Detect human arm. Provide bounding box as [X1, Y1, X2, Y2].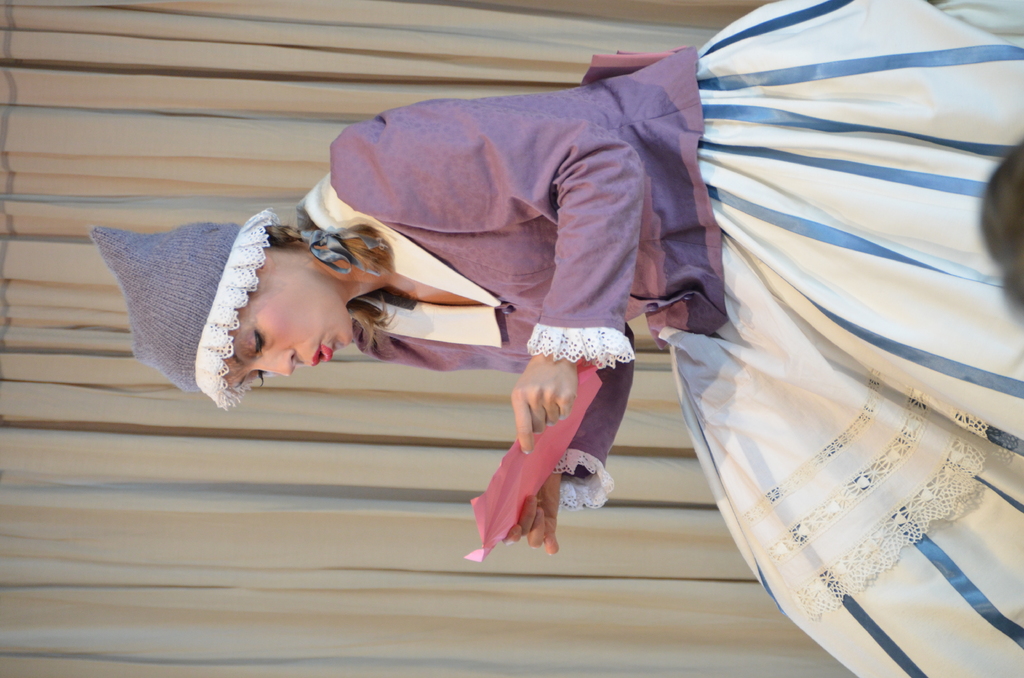
[364, 333, 632, 561].
